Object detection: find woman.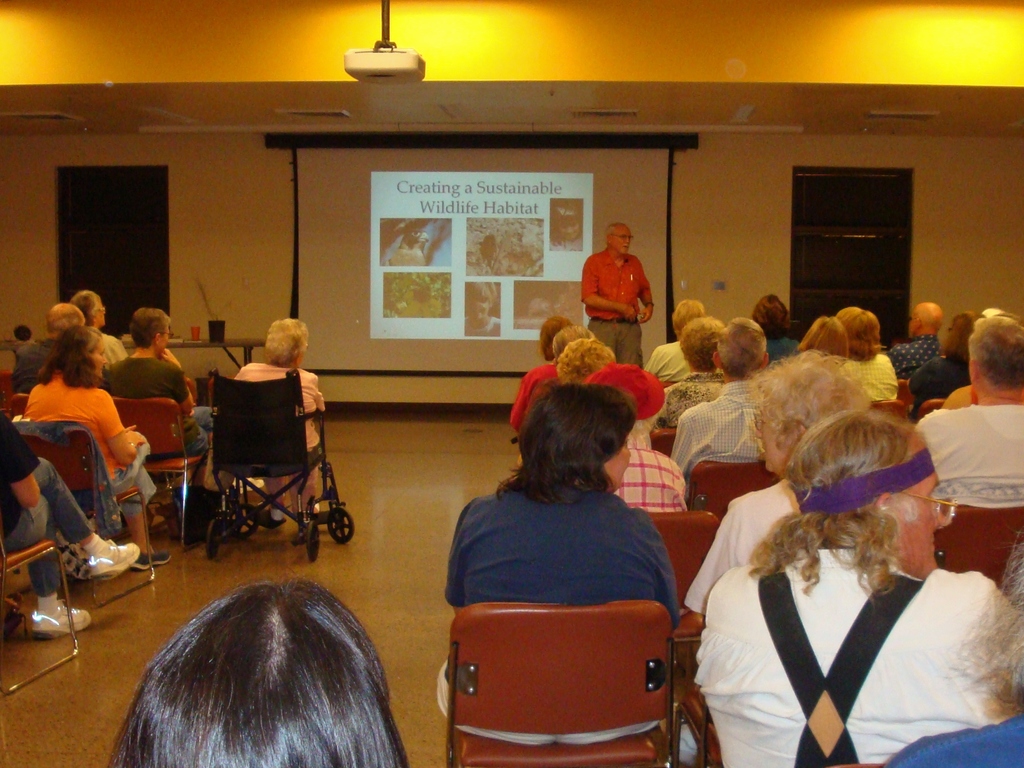
Rect(560, 336, 611, 384).
